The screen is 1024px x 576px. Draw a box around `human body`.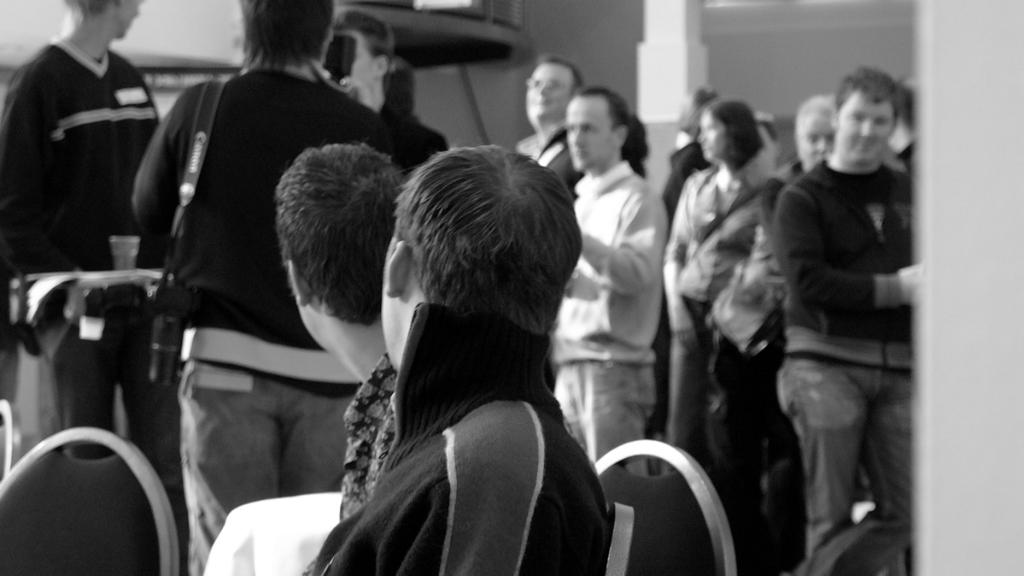
x1=378 y1=93 x2=453 y2=163.
